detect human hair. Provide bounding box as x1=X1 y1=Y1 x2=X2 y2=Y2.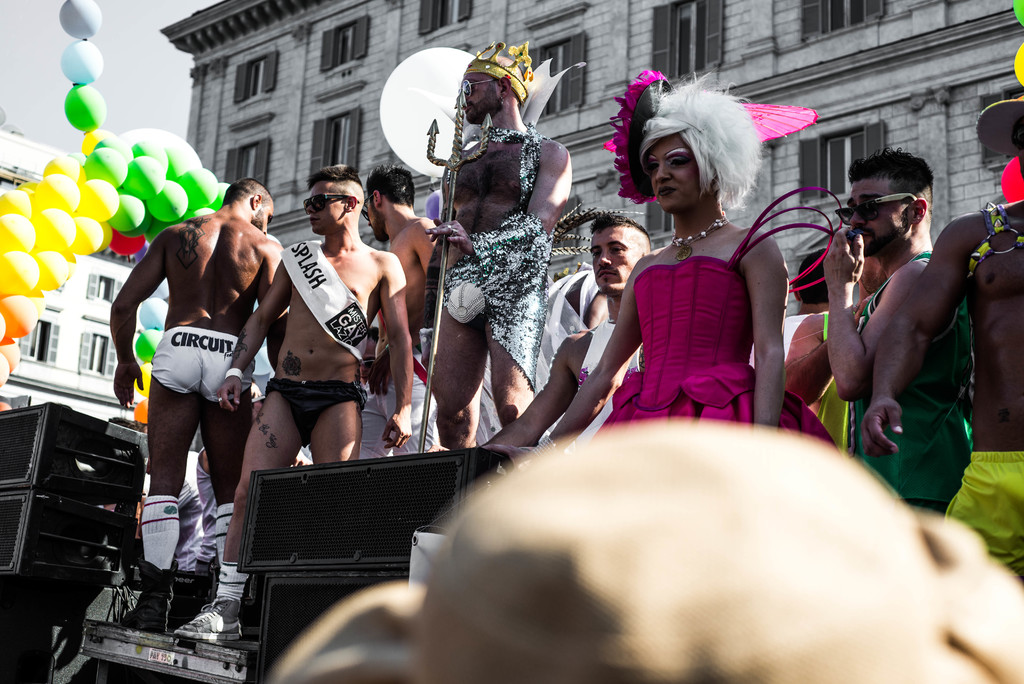
x1=363 y1=168 x2=415 y2=203.
